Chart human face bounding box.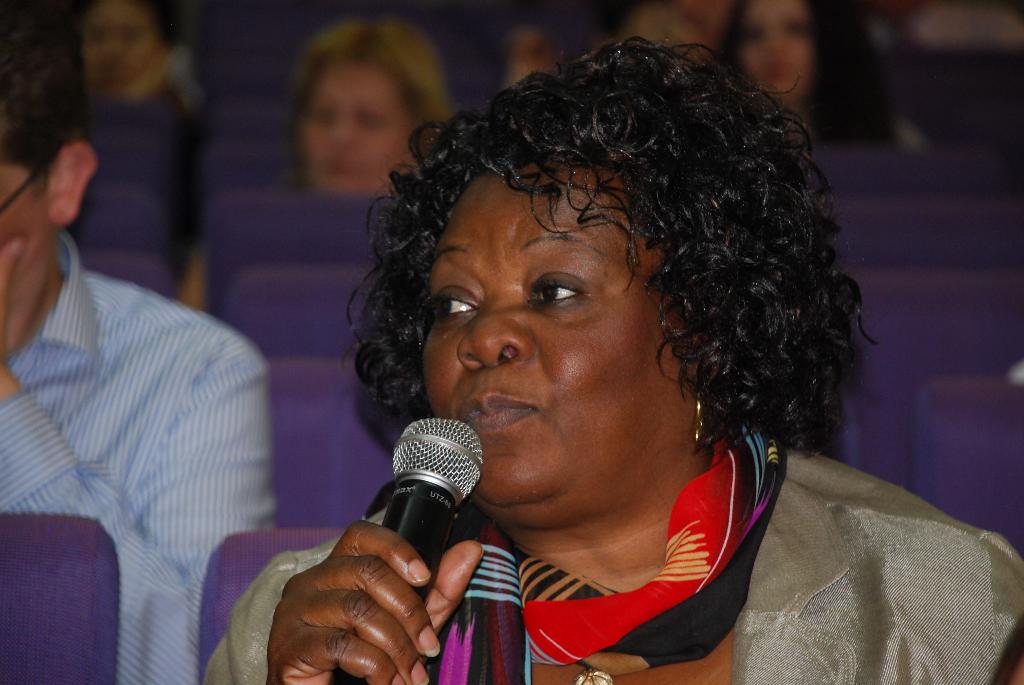
Charted: bbox(72, 0, 170, 96).
